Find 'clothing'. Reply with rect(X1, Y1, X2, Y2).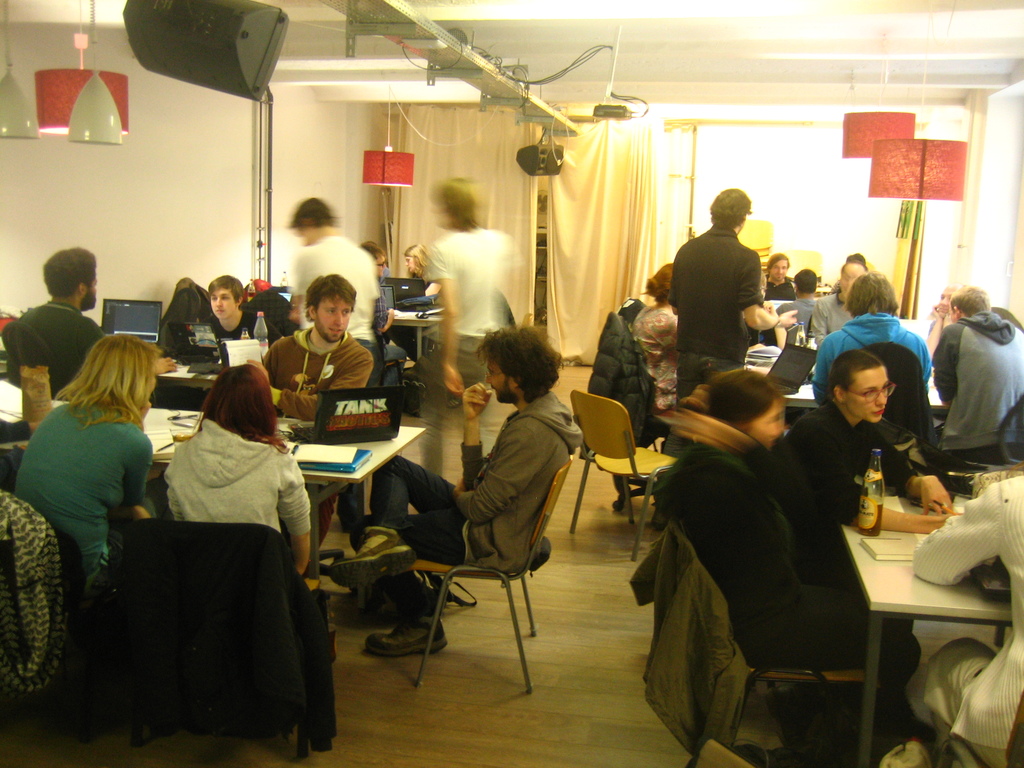
rect(342, 387, 586, 624).
